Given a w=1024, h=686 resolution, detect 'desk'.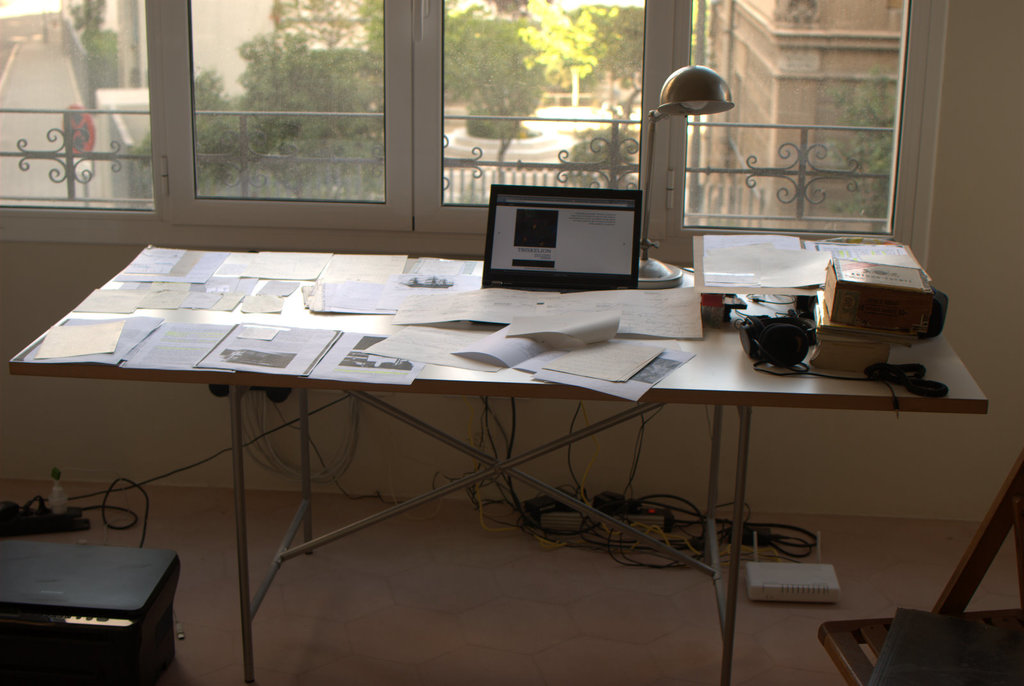
[10, 252, 987, 680].
